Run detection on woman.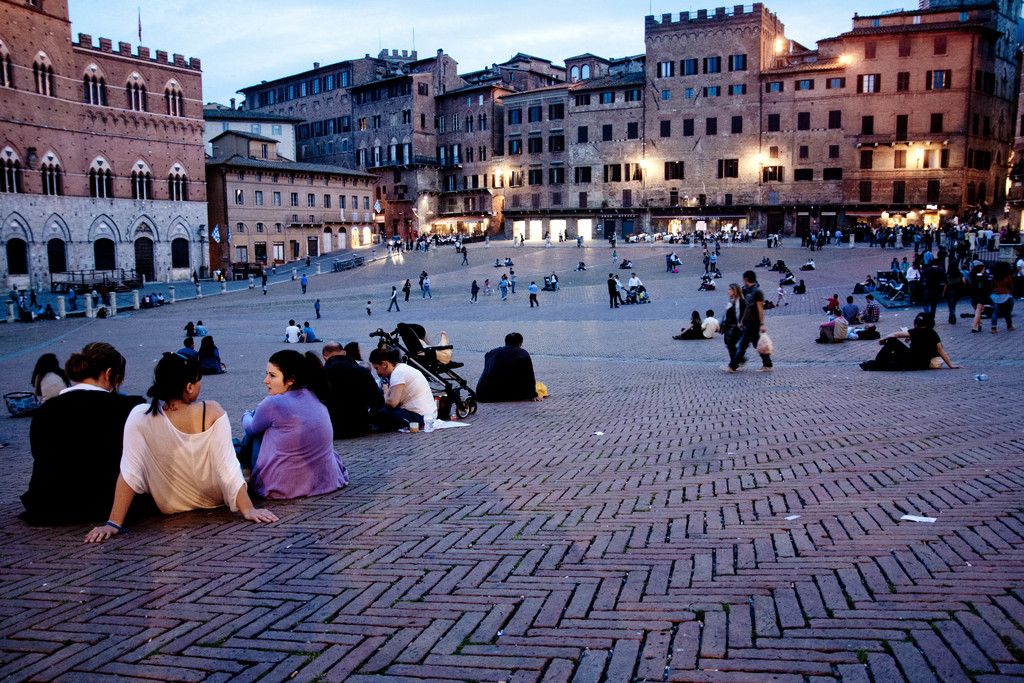
Result: (left=970, top=263, right=991, bottom=329).
